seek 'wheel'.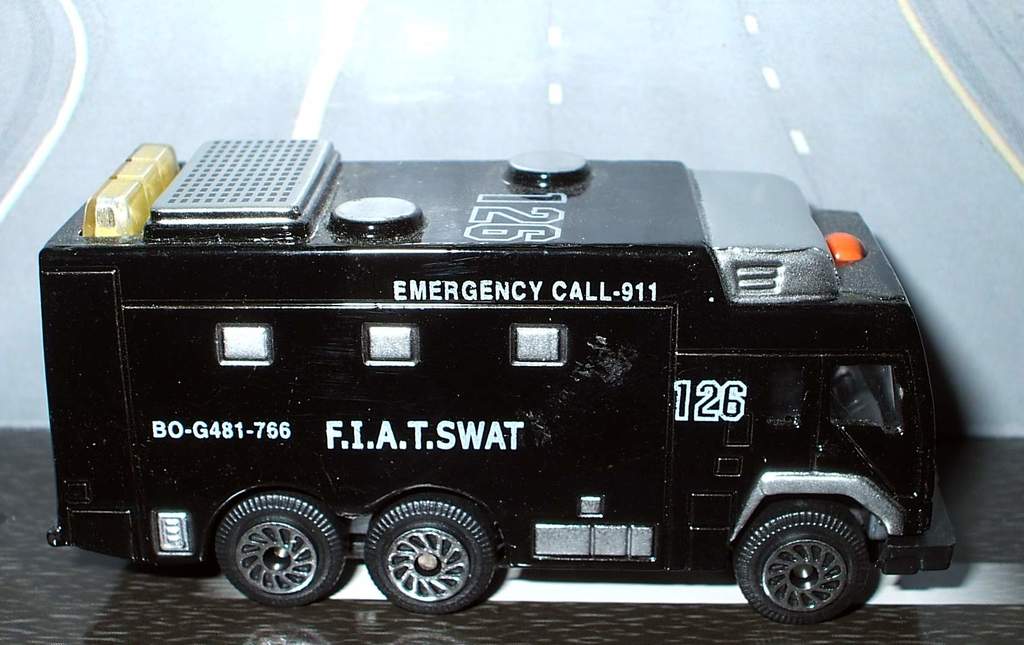
730 503 872 626.
